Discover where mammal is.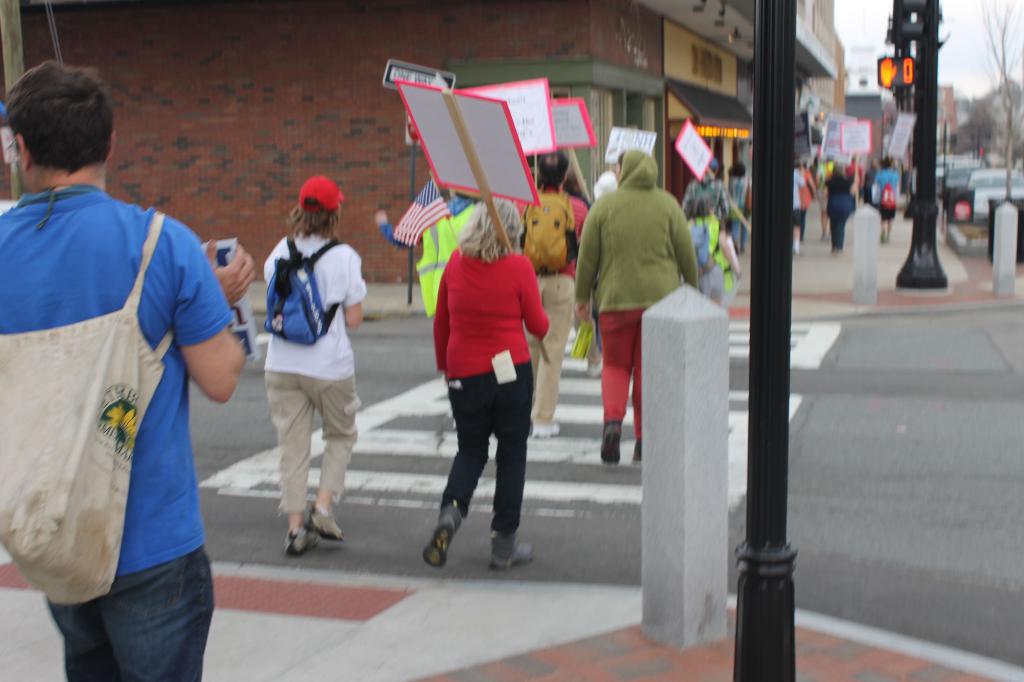
Discovered at 724, 157, 747, 249.
